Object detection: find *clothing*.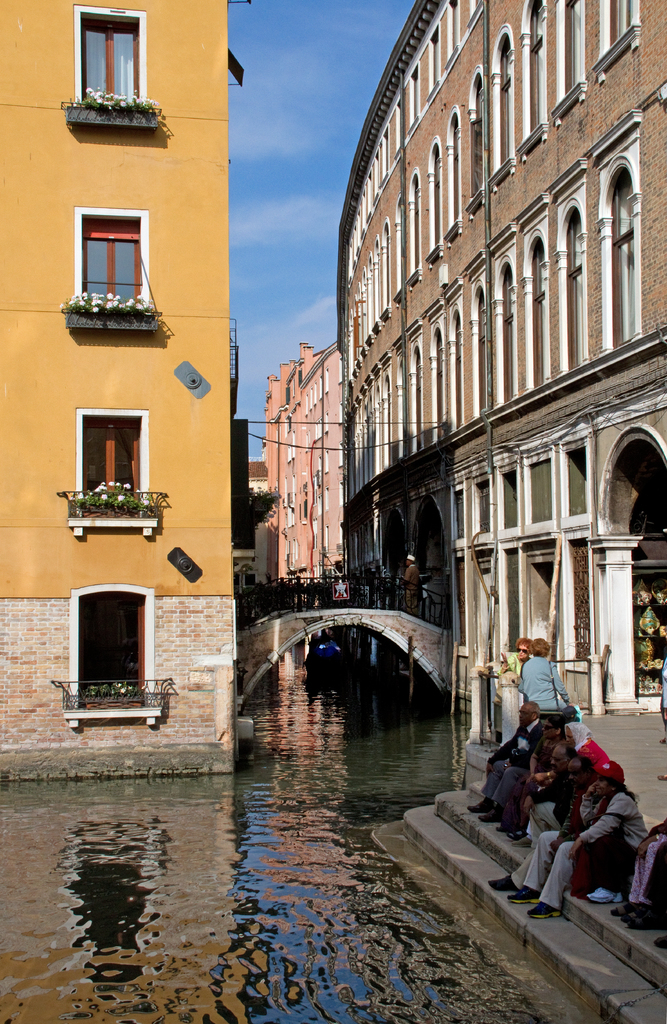
detection(657, 694, 666, 731).
